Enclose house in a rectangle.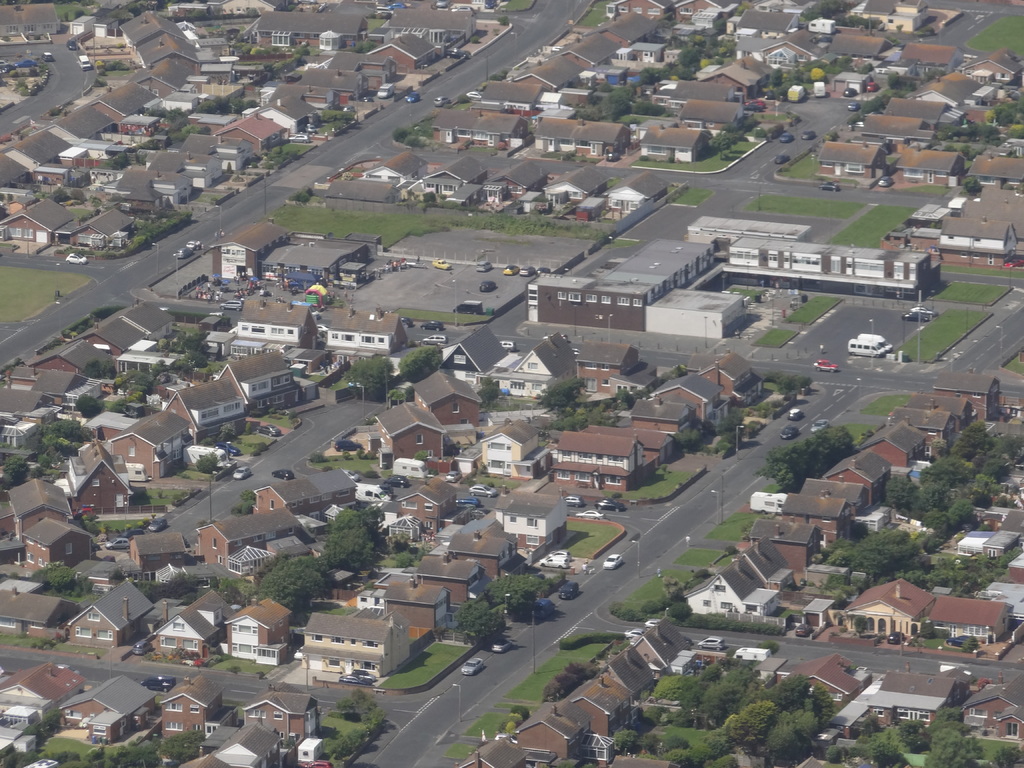
bbox=(776, 654, 872, 708).
